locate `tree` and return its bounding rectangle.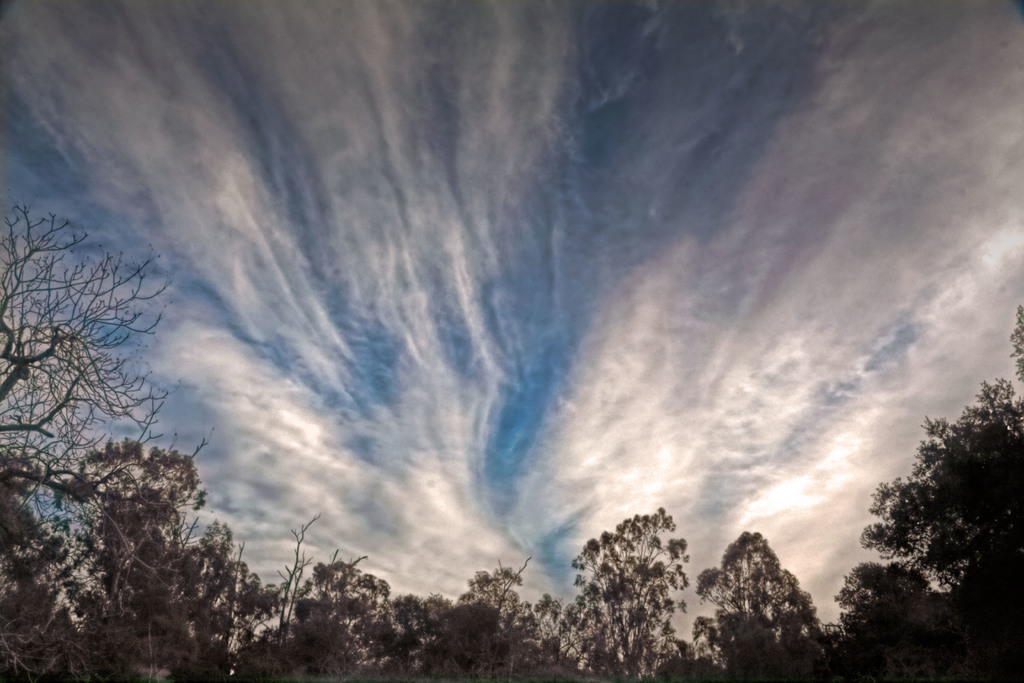
0, 185, 170, 488.
